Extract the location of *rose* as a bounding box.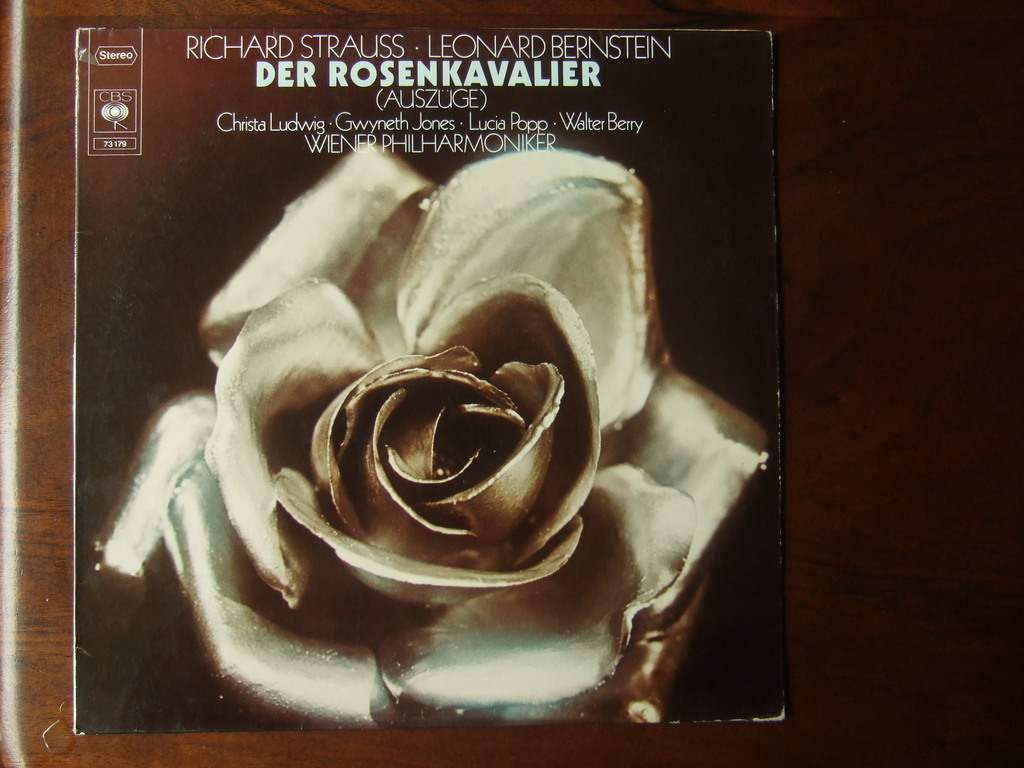
x1=96, y1=144, x2=772, y2=732.
